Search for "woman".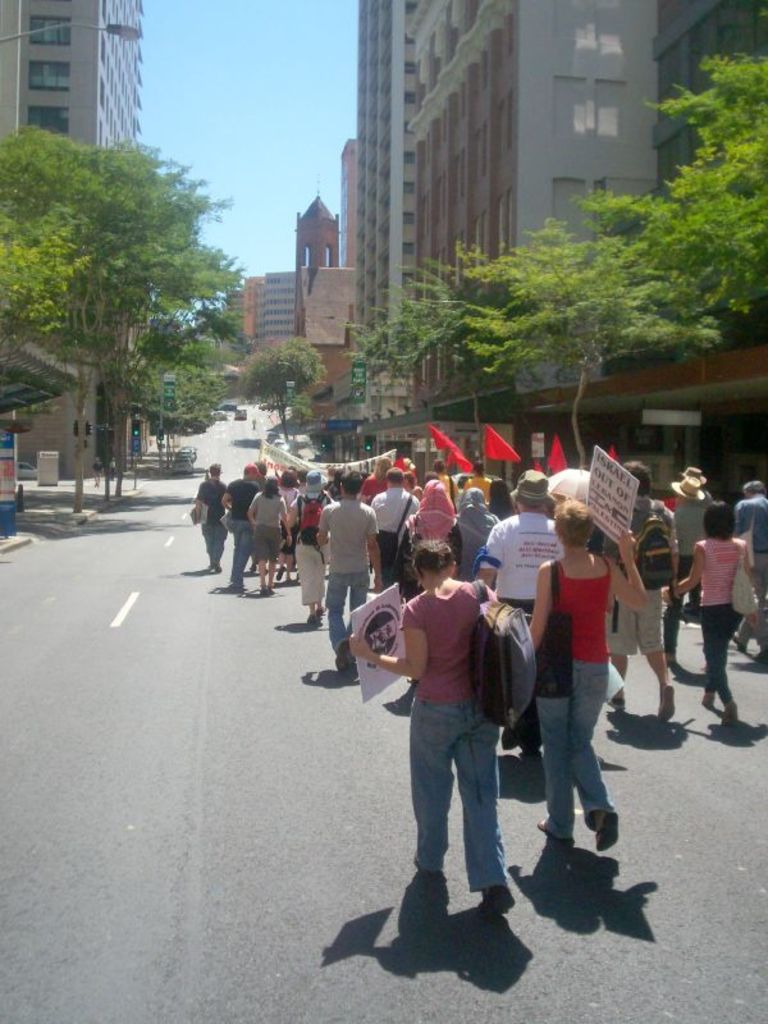
Found at bbox=(390, 479, 461, 598).
